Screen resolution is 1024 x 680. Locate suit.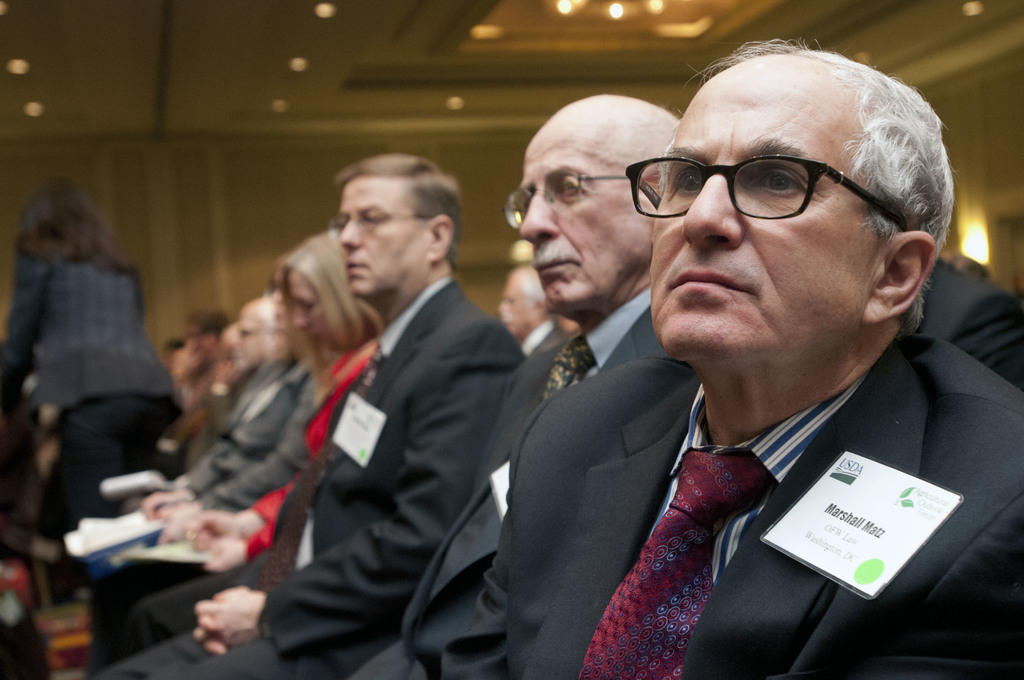
<box>84,275,527,679</box>.
